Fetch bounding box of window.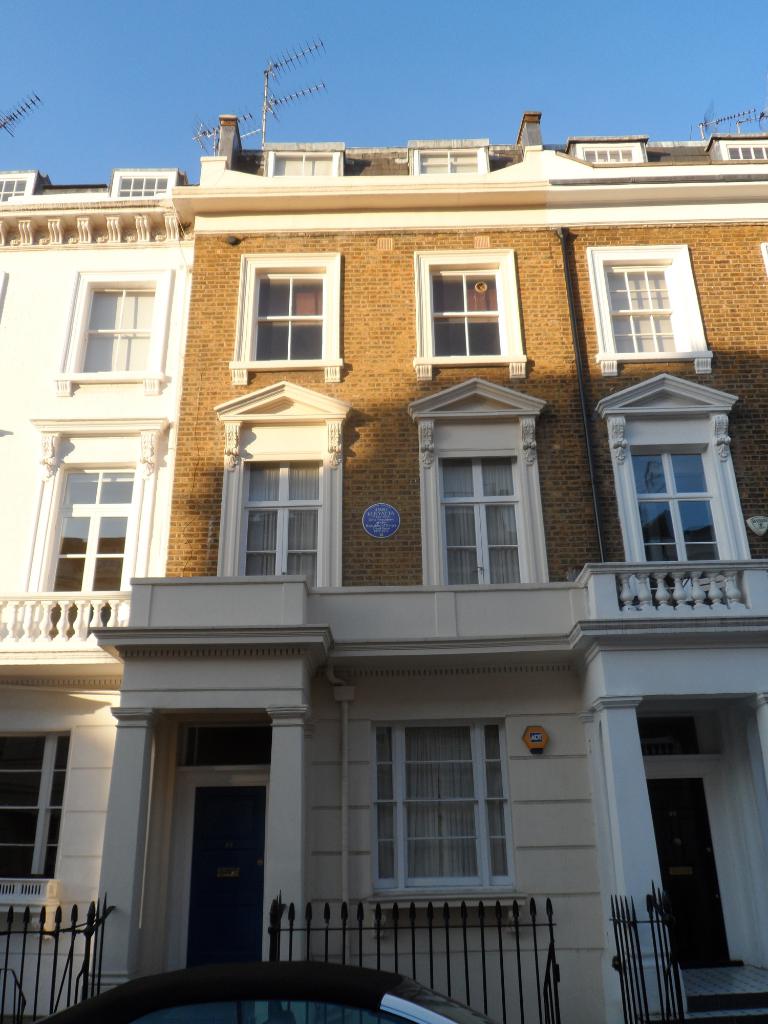
Bbox: locate(574, 142, 646, 163).
